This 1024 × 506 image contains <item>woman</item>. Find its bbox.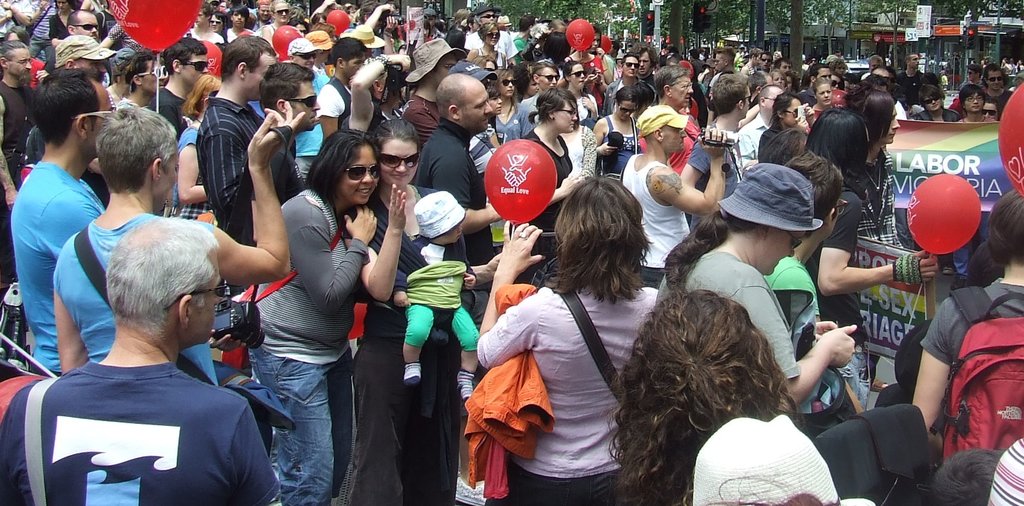
locate(475, 70, 515, 145).
